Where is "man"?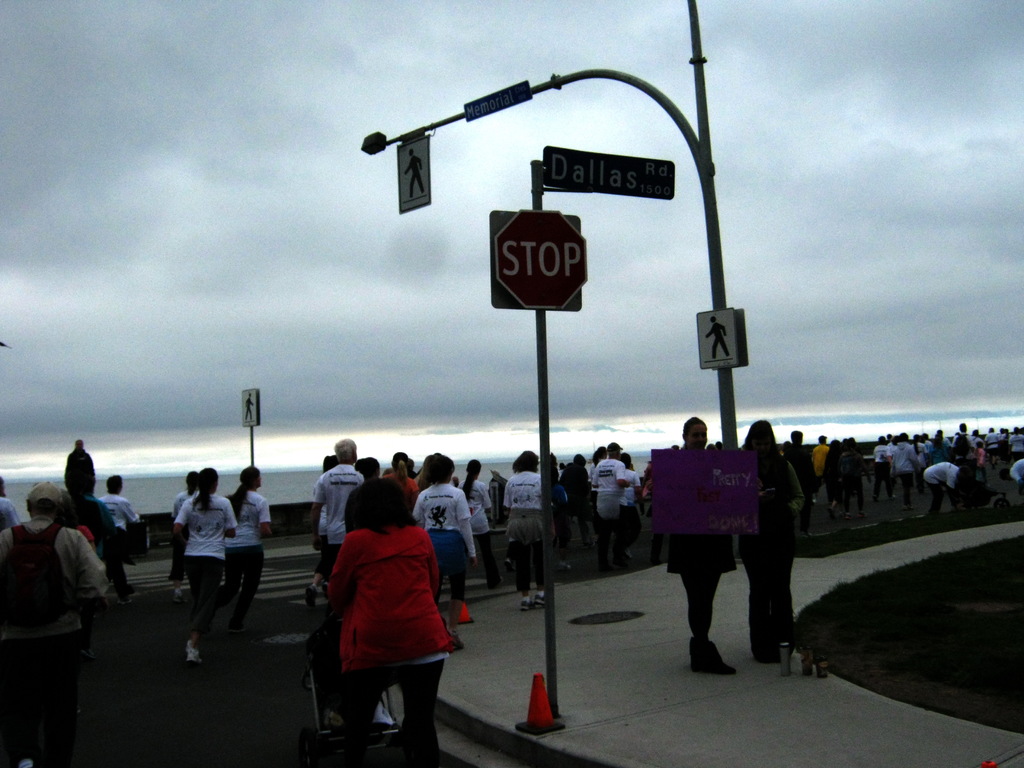
bbox(313, 437, 366, 575).
